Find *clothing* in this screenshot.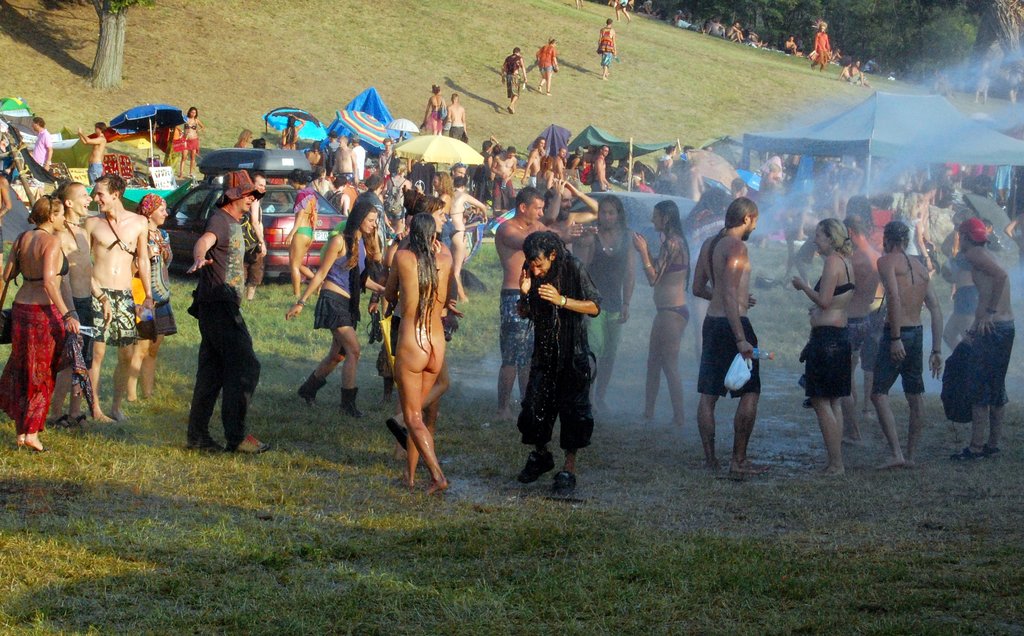
The bounding box for *clothing* is box=[952, 317, 1016, 407].
